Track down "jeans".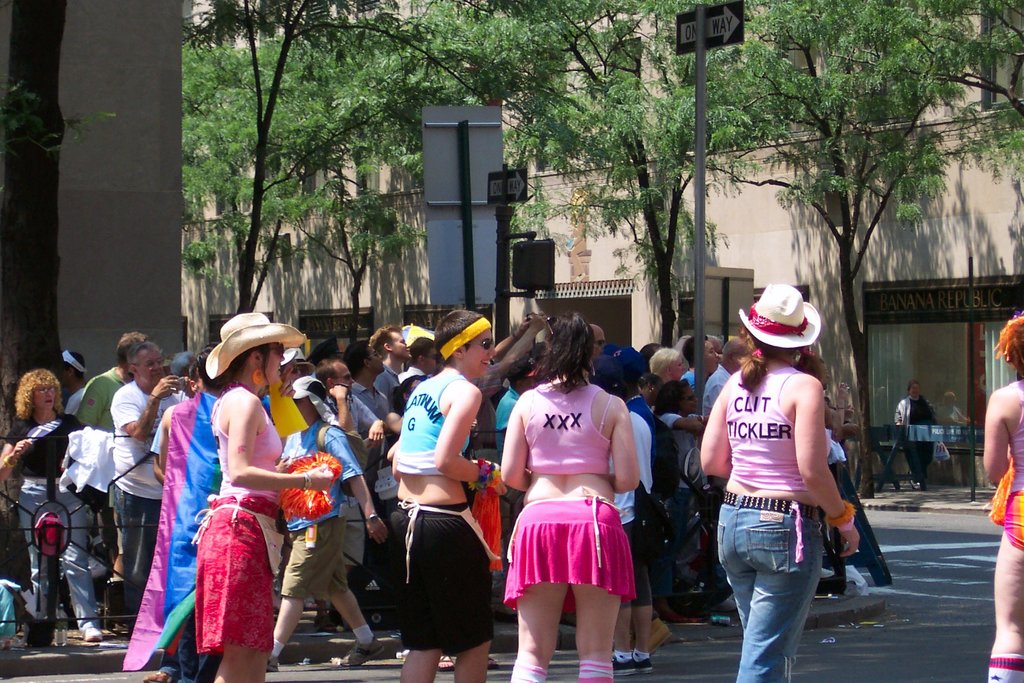
Tracked to 721/492/828/682.
